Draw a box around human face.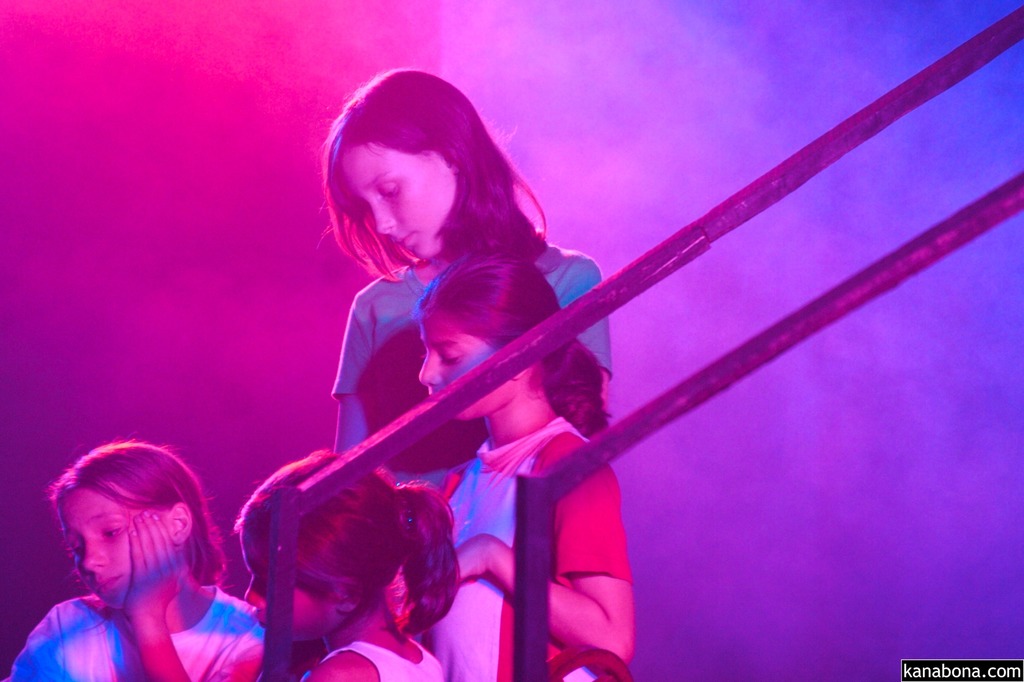
Rect(333, 143, 454, 258).
